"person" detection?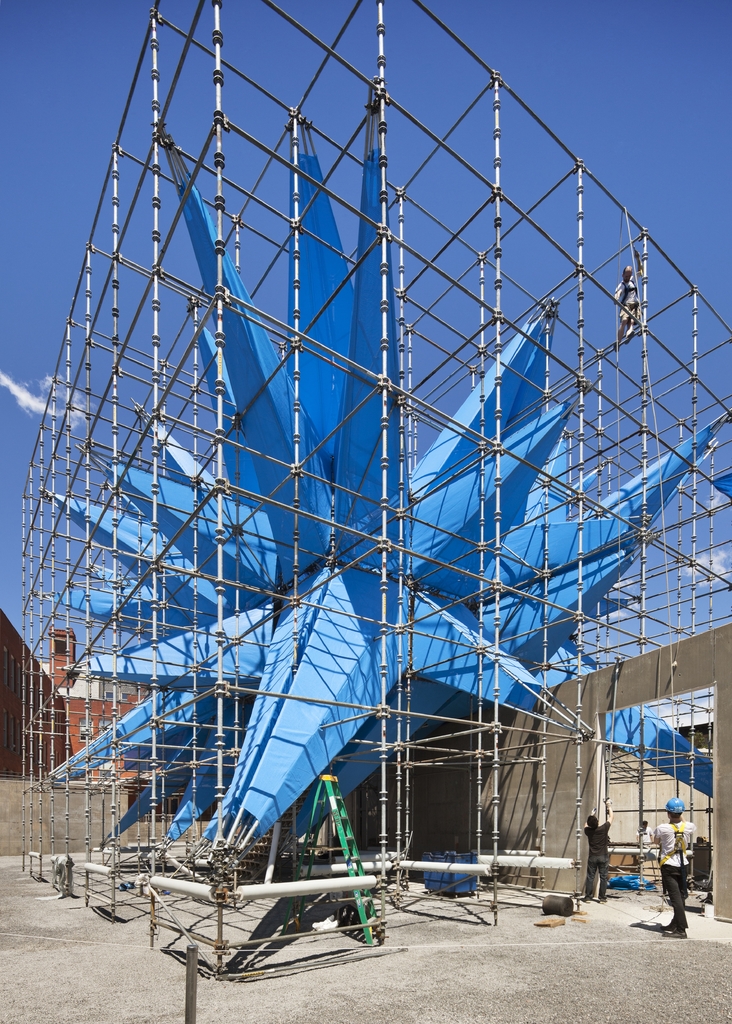
locate(582, 794, 614, 899)
